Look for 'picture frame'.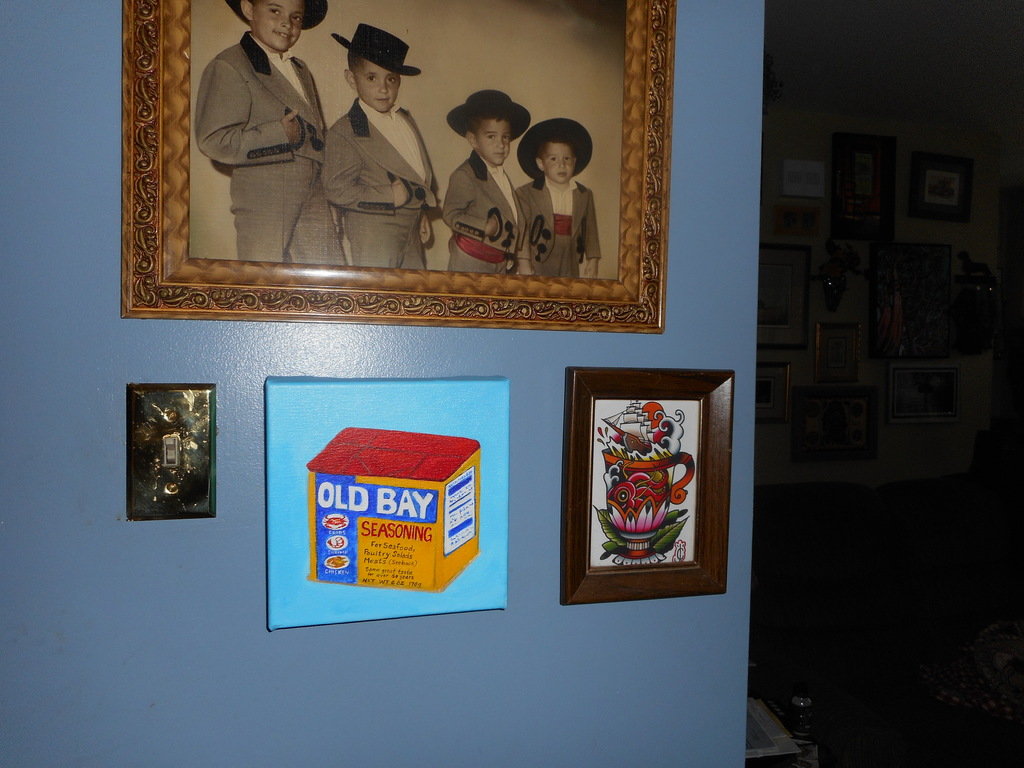
Found: BBox(120, 0, 678, 332).
